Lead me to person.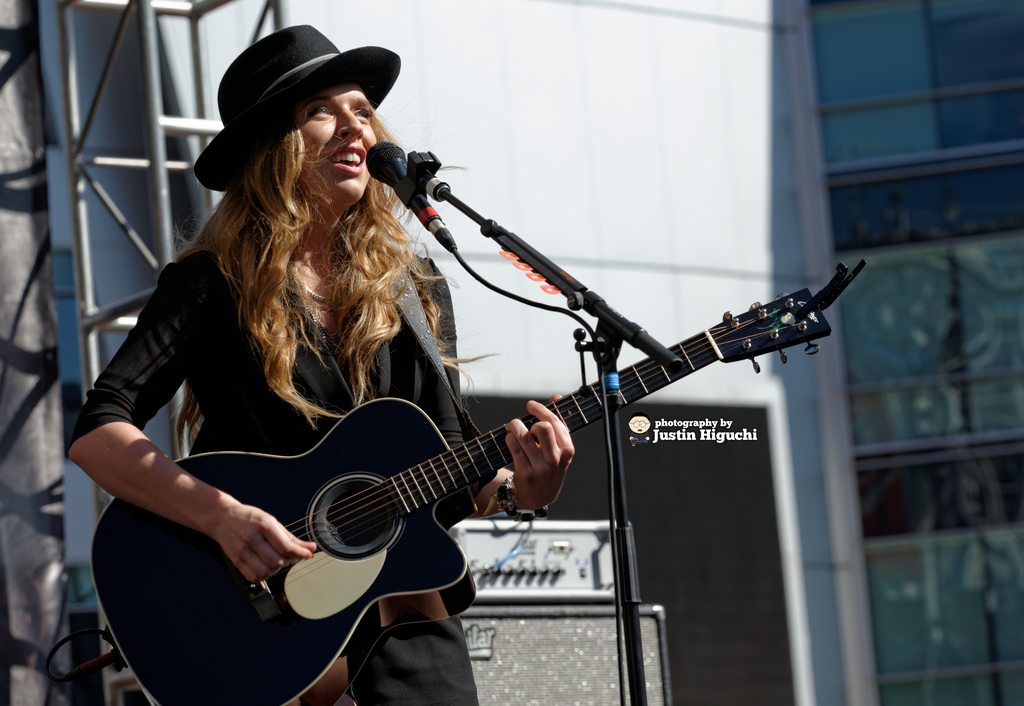
Lead to box(63, 21, 577, 705).
